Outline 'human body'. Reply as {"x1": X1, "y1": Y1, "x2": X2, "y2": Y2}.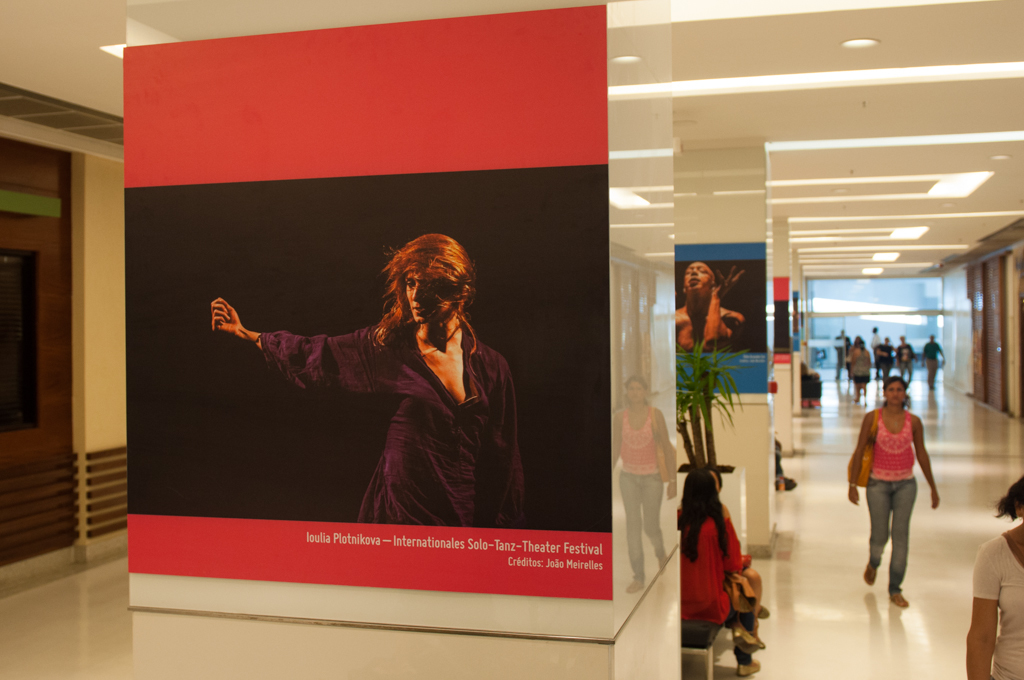
{"x1": 835, "y1": 372, "x2": 941, "y2": 624}.
